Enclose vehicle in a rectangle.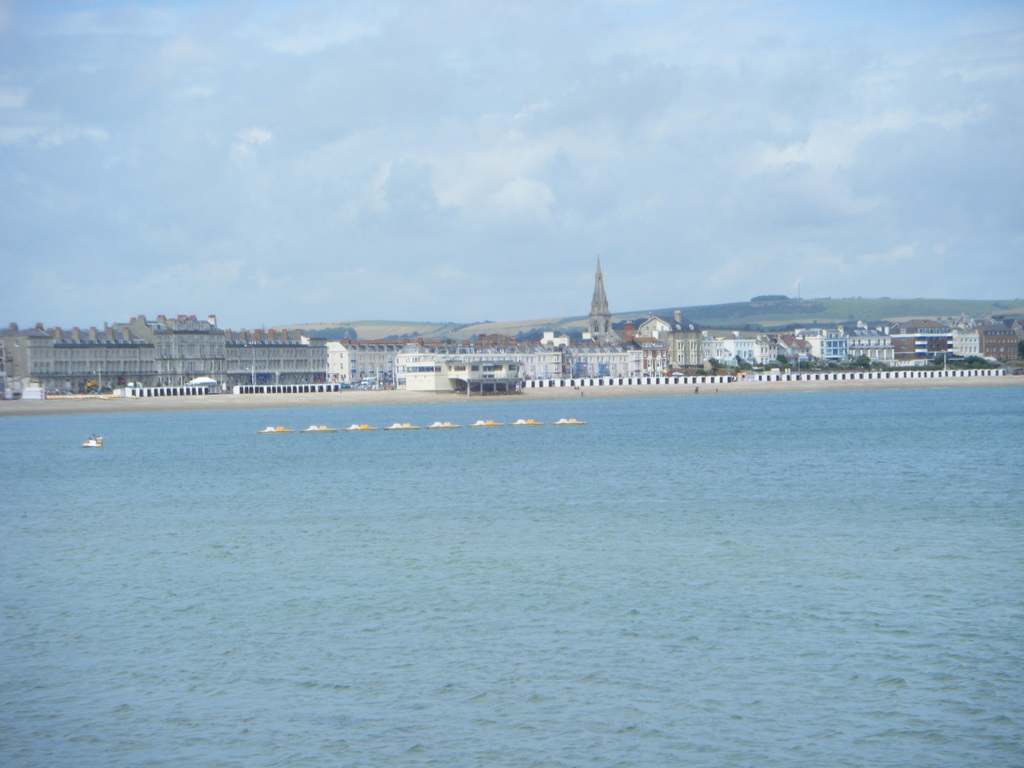
[left=508, top=417, right=543, bottom=426].
